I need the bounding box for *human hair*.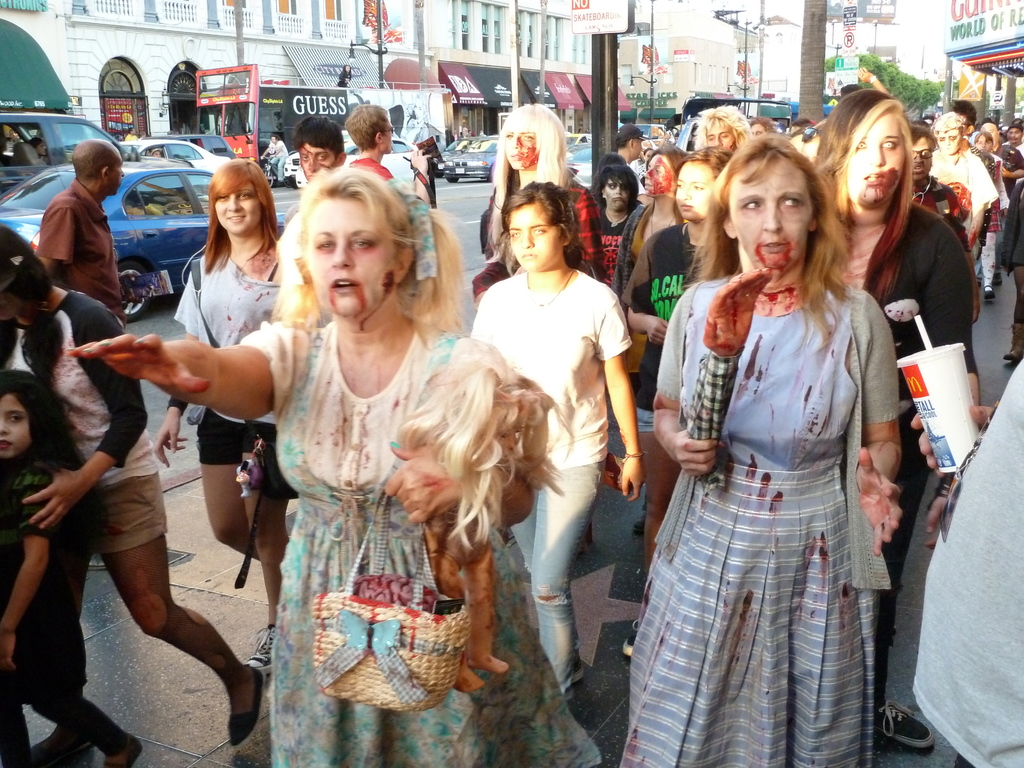
Here it is: locate(592, 164, 641, 204).
